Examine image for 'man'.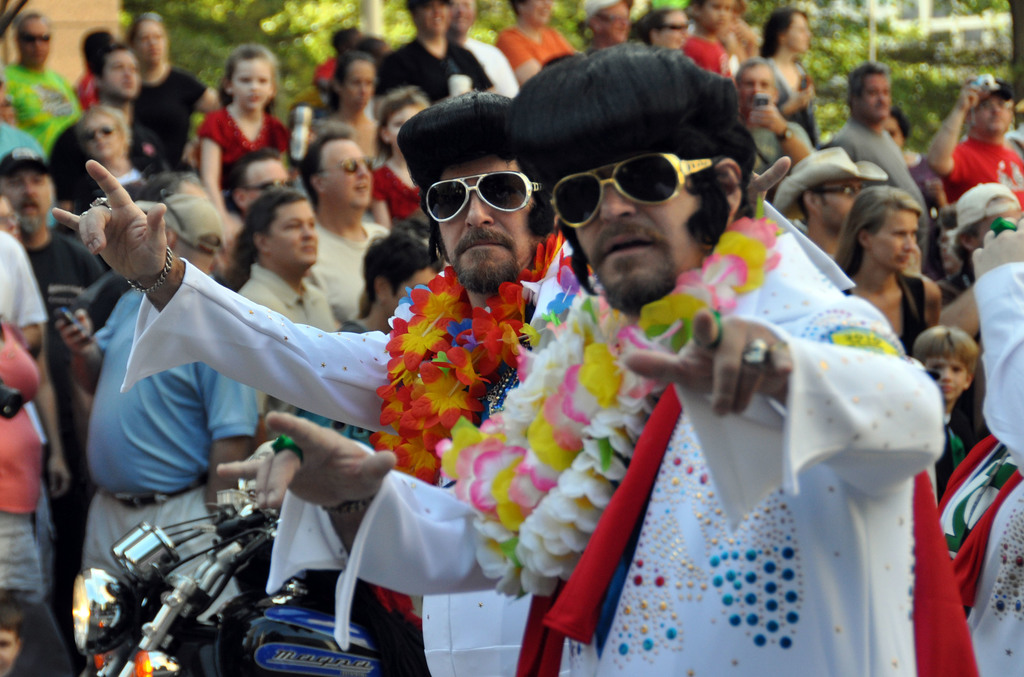
Examination result: detection(448, 0, 517, 101).
